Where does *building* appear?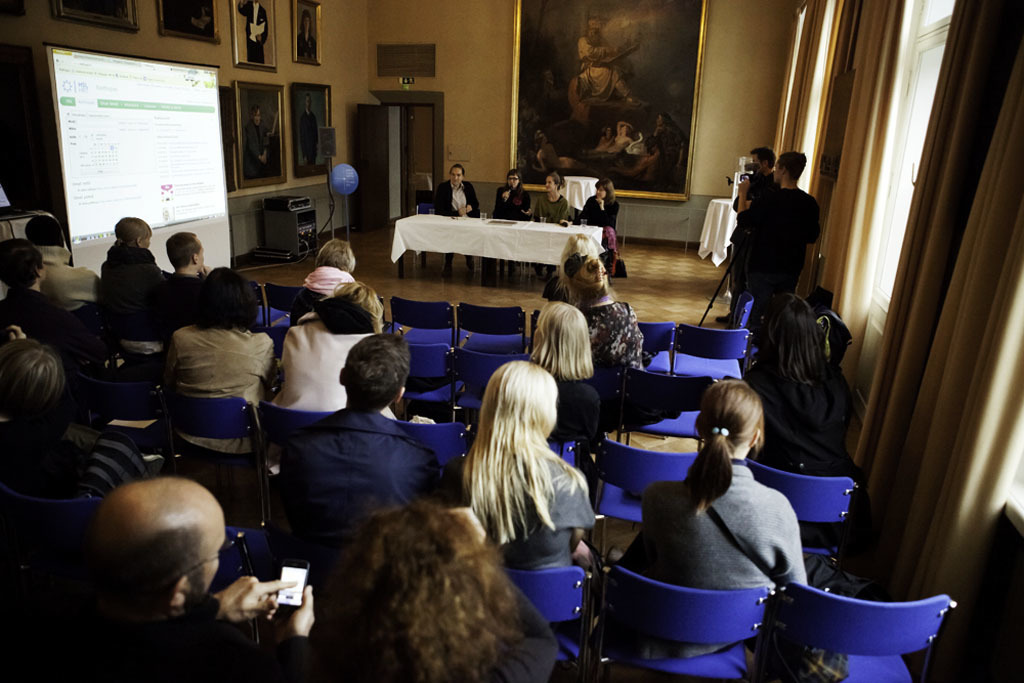
Appears at x1=0 y1=0 x2=1023 y2=682.
